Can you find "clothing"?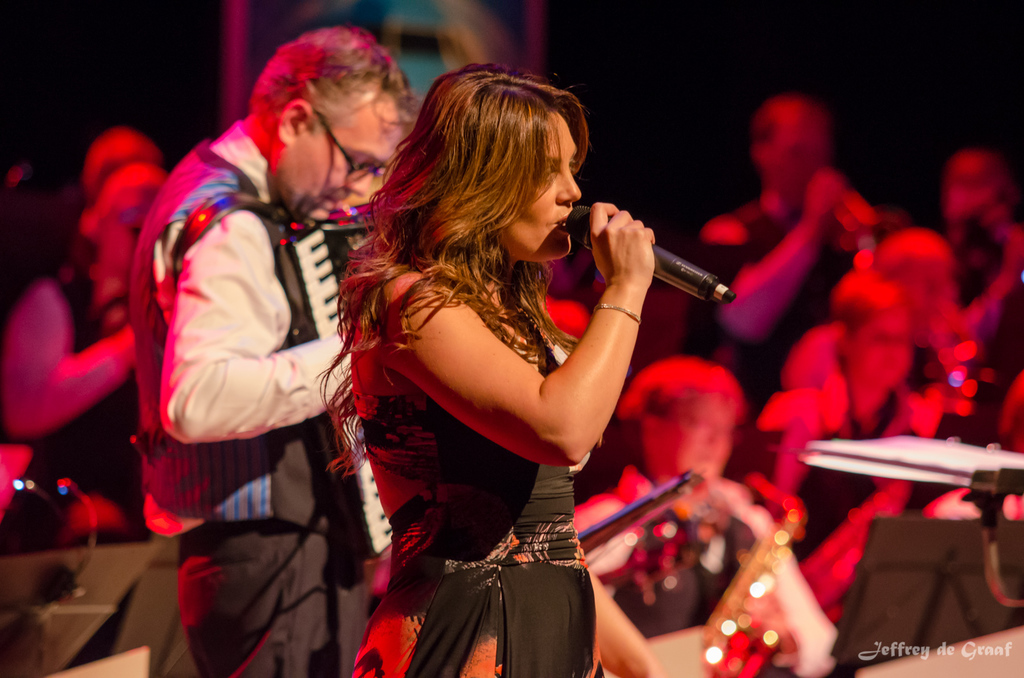
Yes, bounding box: x1=2 y1=262 x2=164 y2=562.
